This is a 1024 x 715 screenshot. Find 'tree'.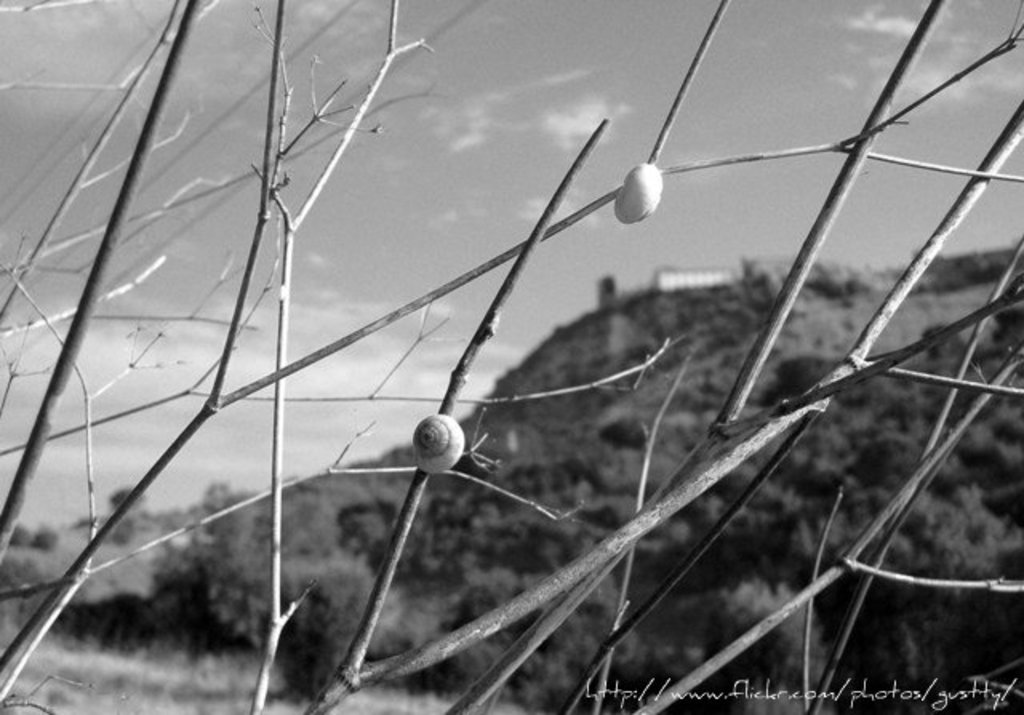
Bounding box: bbox=(267, 545, 378, 709).
